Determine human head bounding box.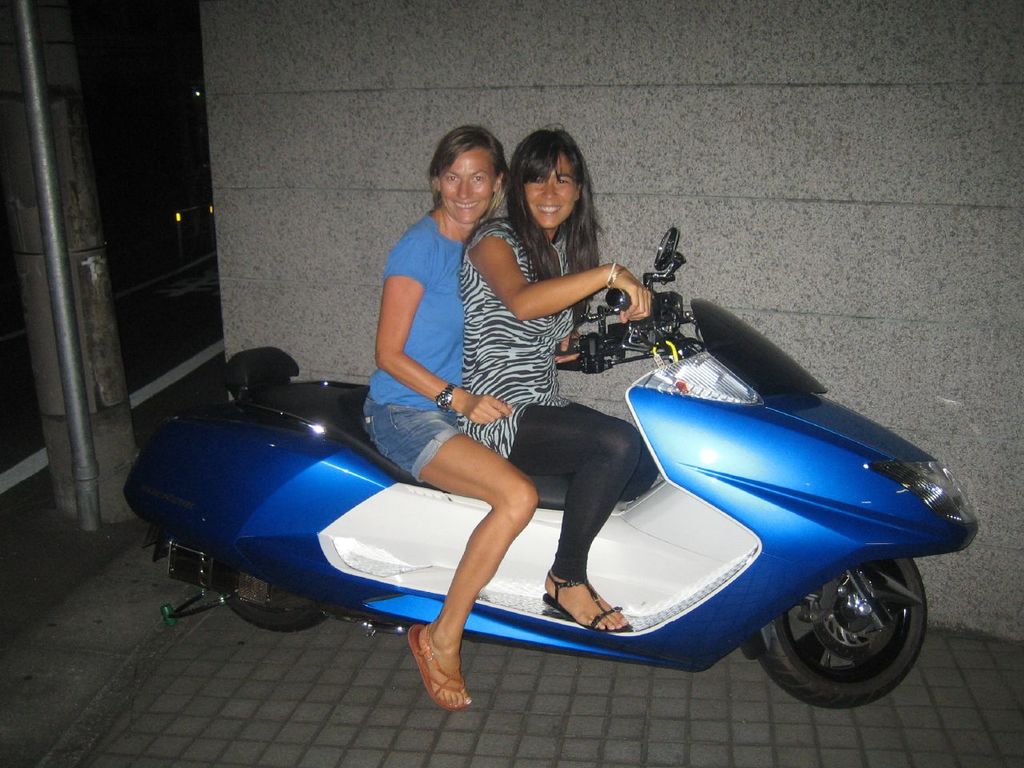
Determined: (512, 124, 584, 234).
